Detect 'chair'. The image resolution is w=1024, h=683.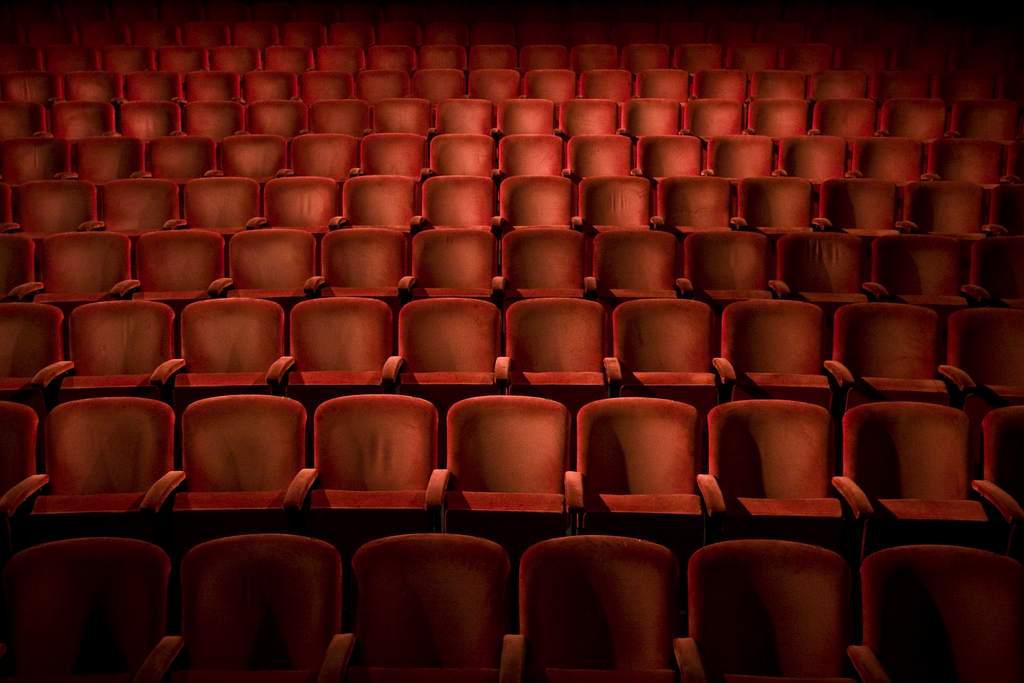
x1=214, y1=134, x2=285, y2=181.
